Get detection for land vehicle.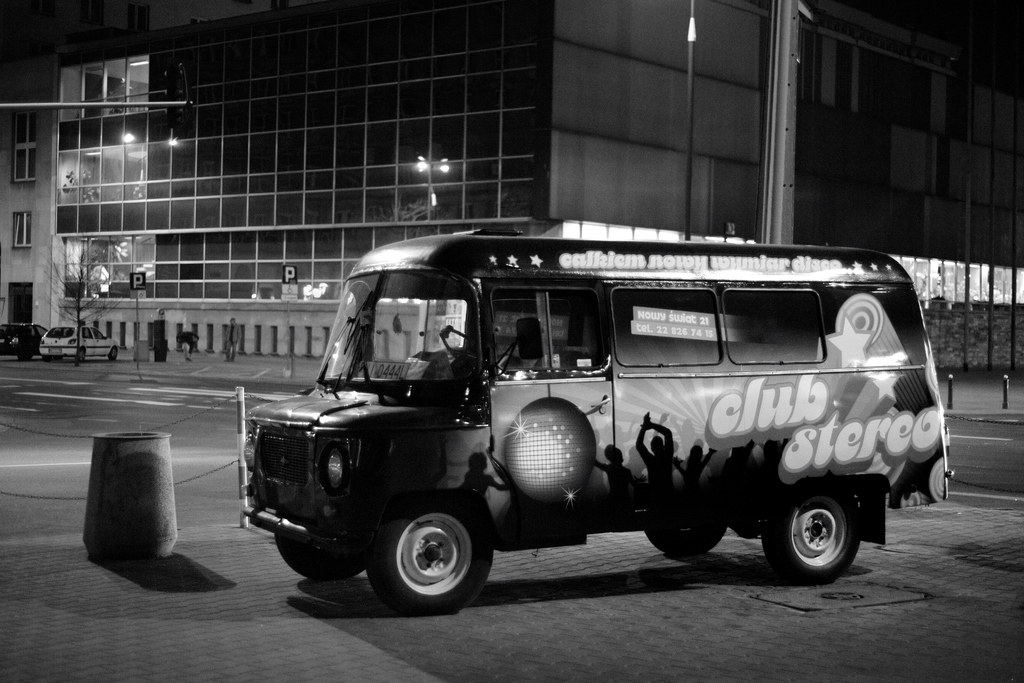
Detection: 0:325:46:361.
